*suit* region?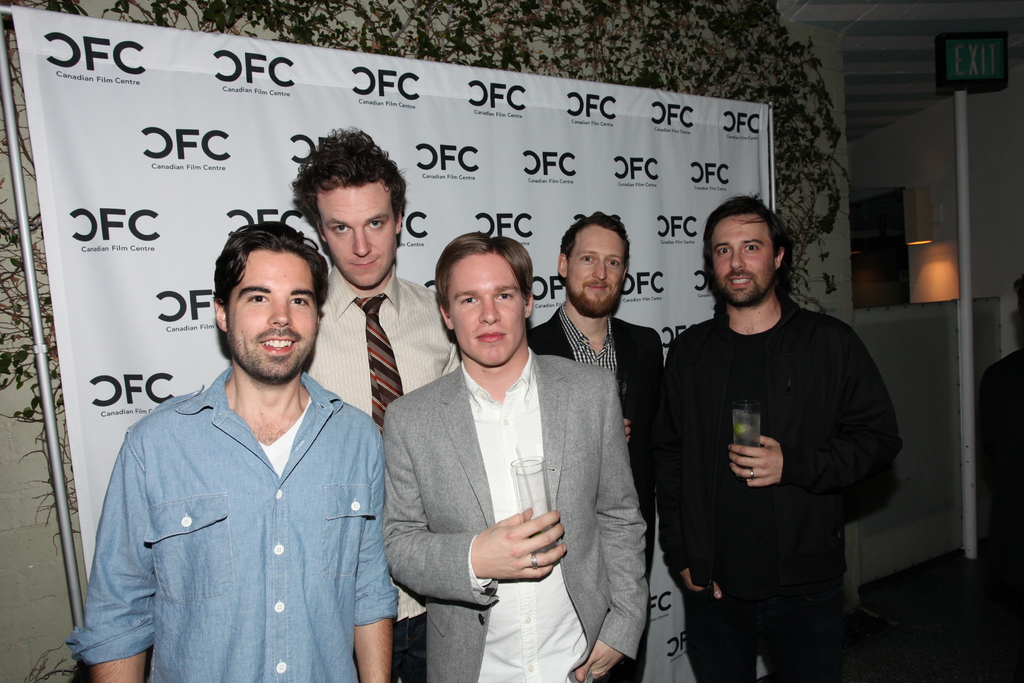
crop(378, 254, 634, 670)
